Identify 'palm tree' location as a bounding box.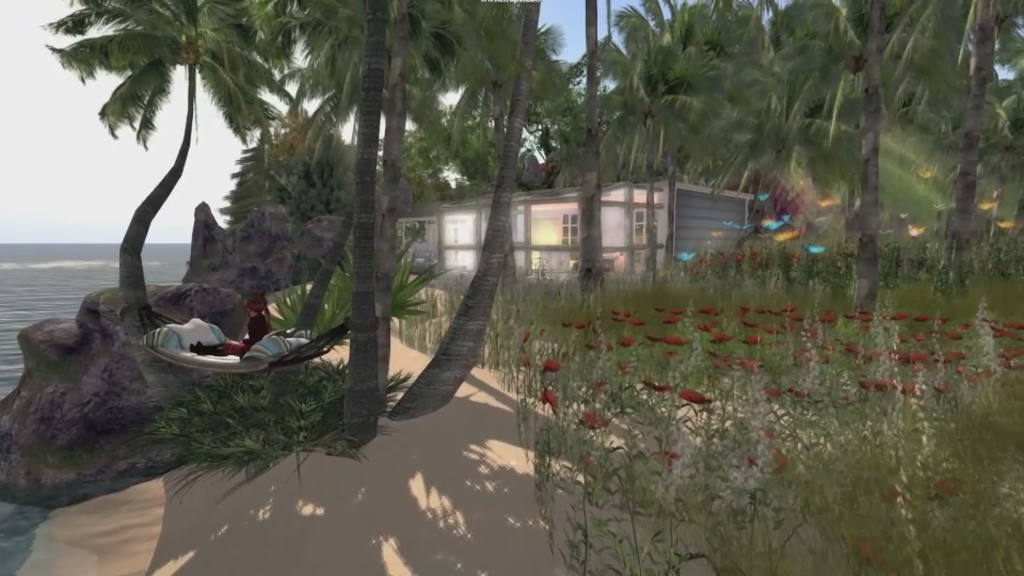
box=[315, 0, 483, 442].
